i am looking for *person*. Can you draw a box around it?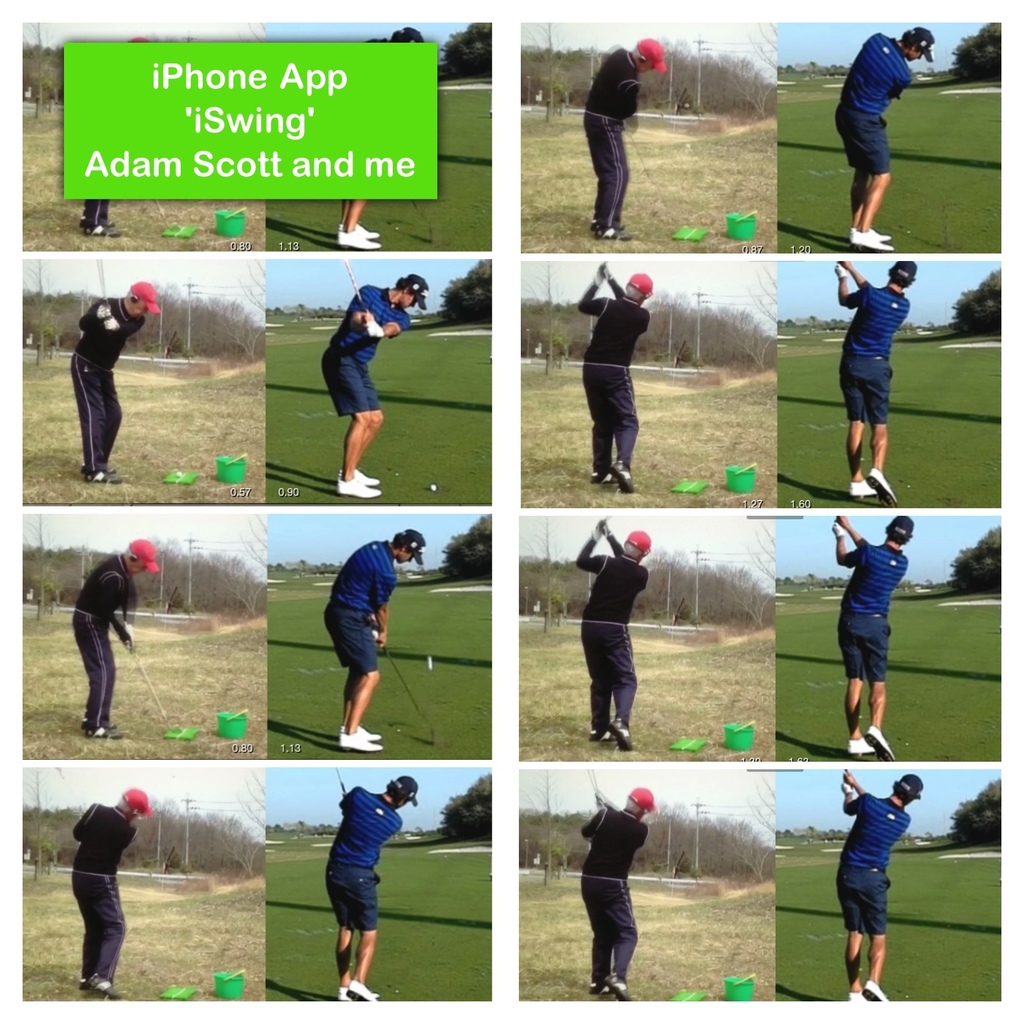
Sure, the bounding box is box=[829, 520, 915, 764].
